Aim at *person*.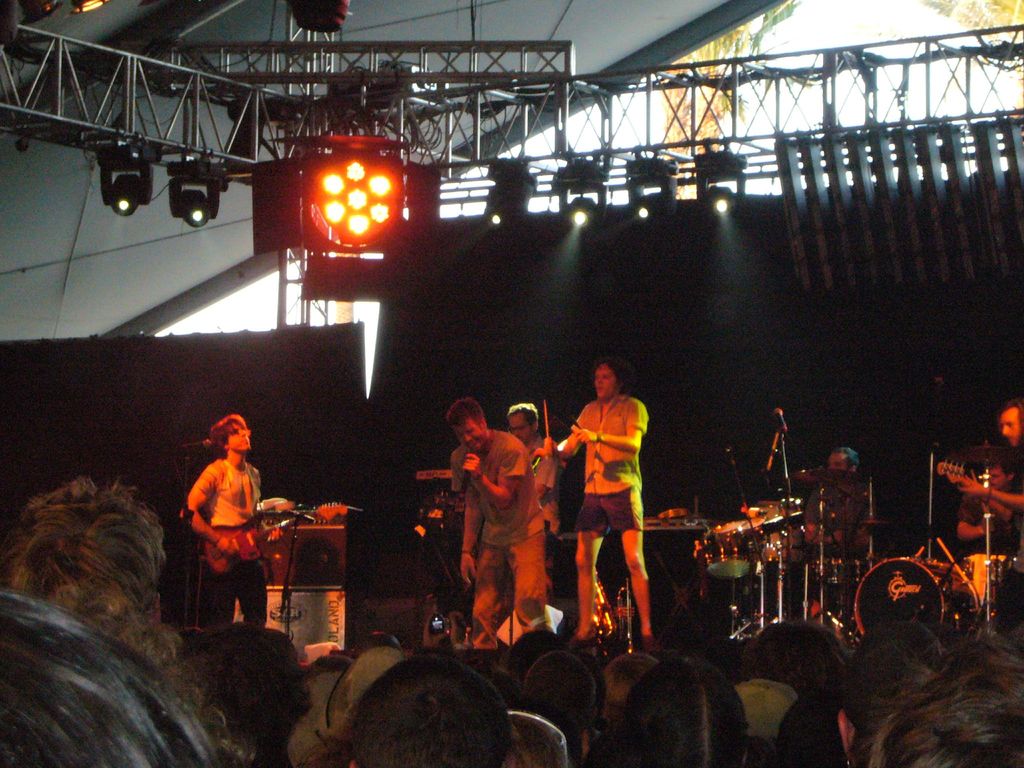
Aimed at select_region(950, 456, 1016, 554).
